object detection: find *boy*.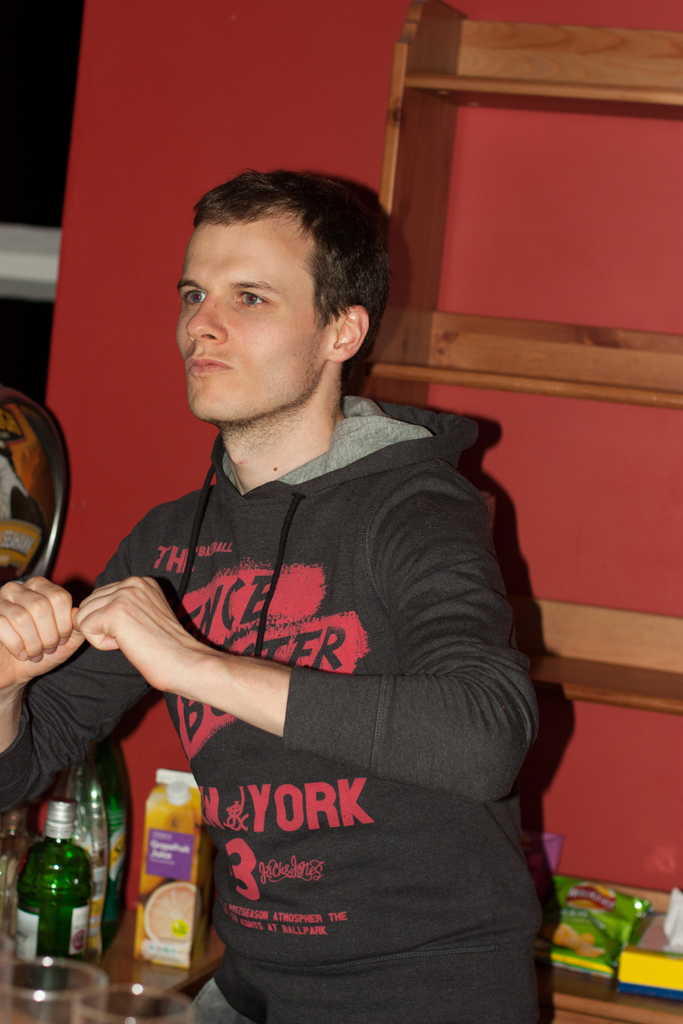
[left=85, top=150, right=541, bottom=989].
